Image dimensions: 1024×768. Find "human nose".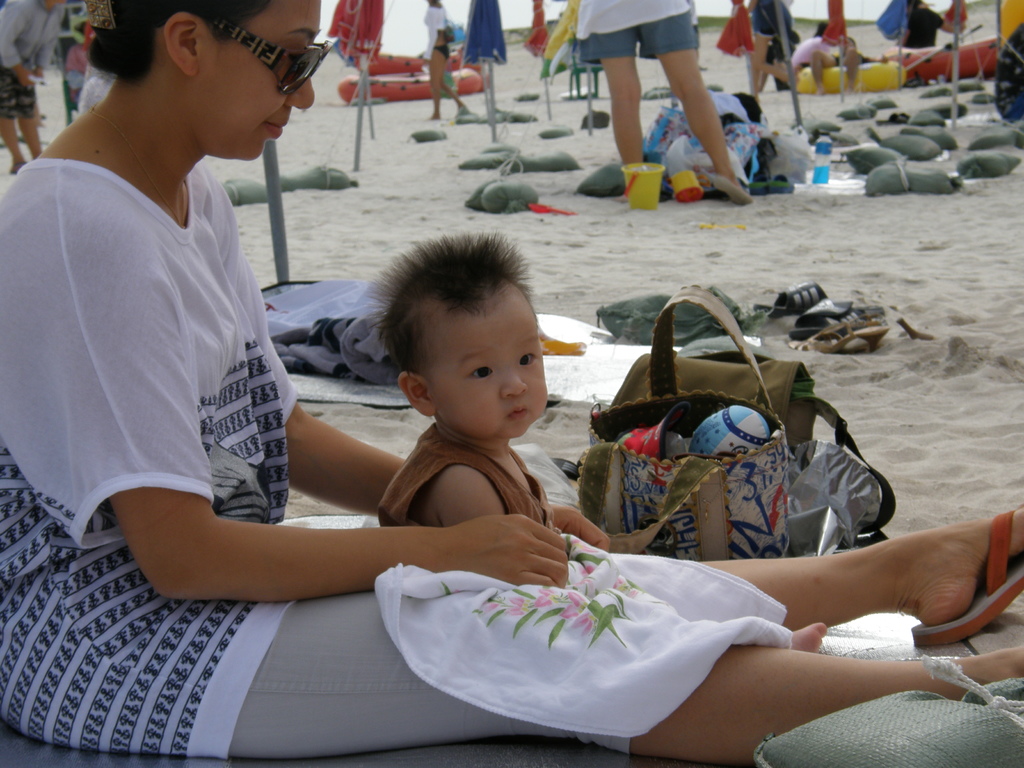
Rect(500, 364, 529, 399).
